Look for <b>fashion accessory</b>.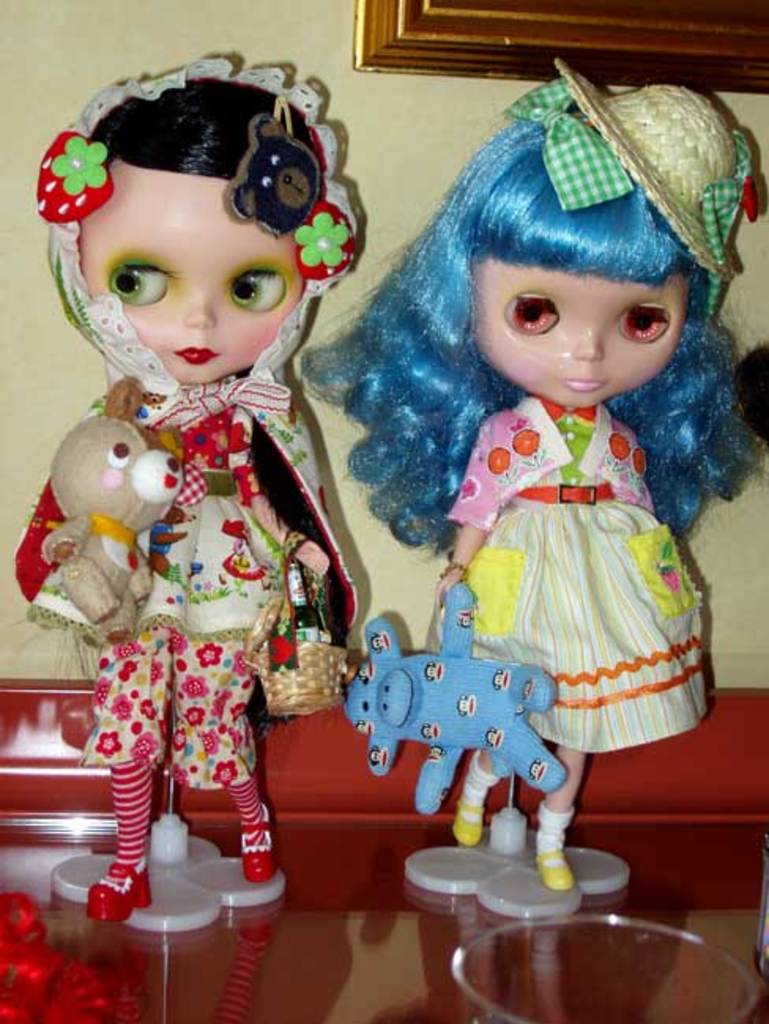
Found: Rect(287, 197, 356, 279).
